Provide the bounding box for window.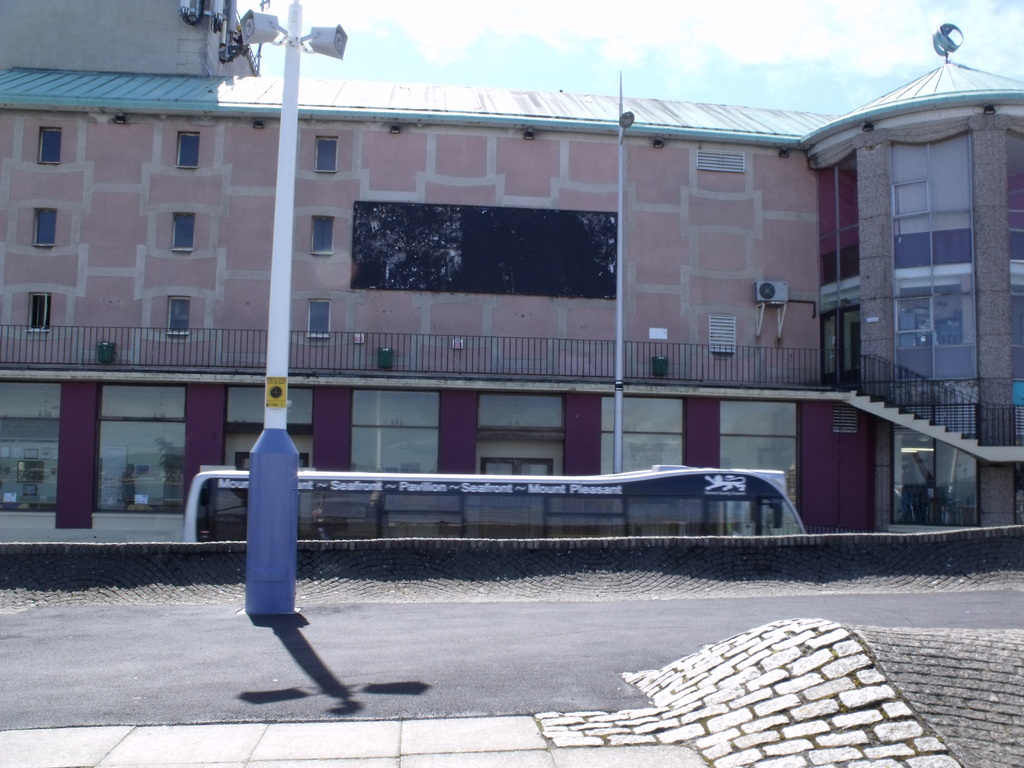
detection(221, 385, 316, 468).
